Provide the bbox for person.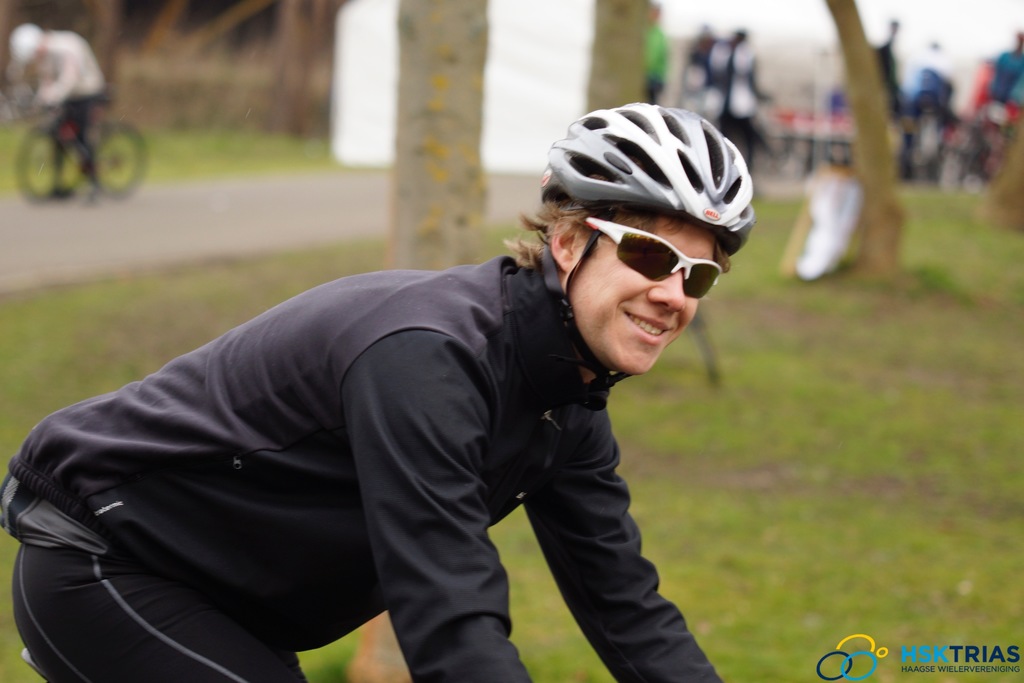
0,101,758,682.
